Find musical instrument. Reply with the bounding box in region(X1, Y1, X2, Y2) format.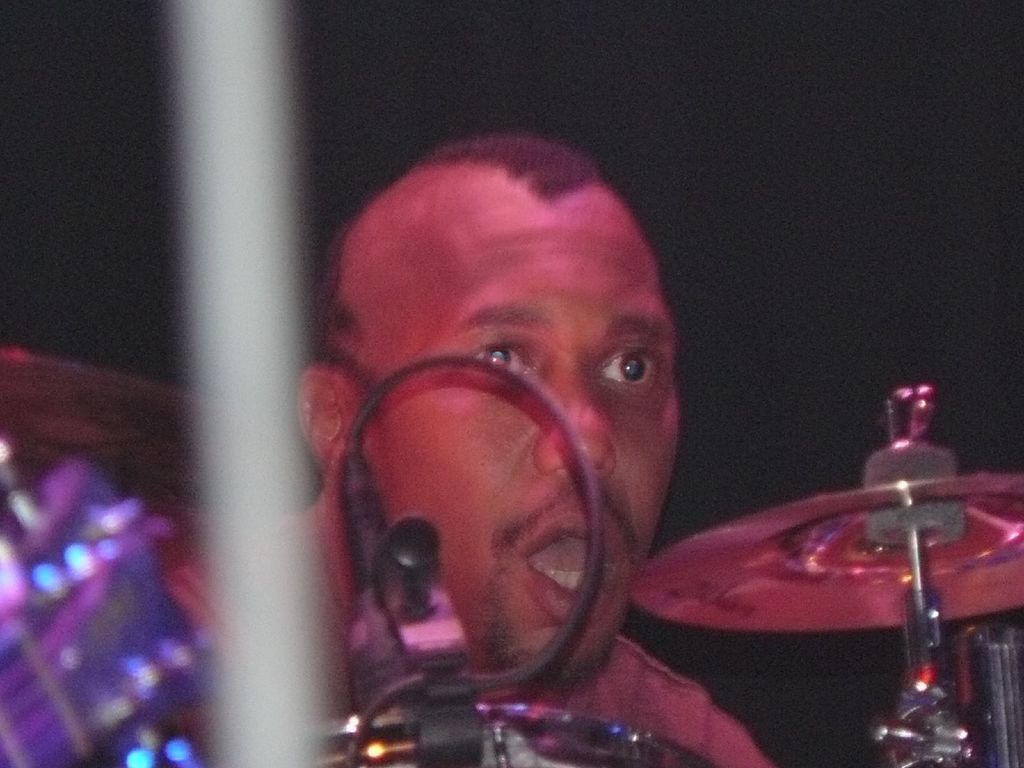
region(618, 381, 1023, 767).
